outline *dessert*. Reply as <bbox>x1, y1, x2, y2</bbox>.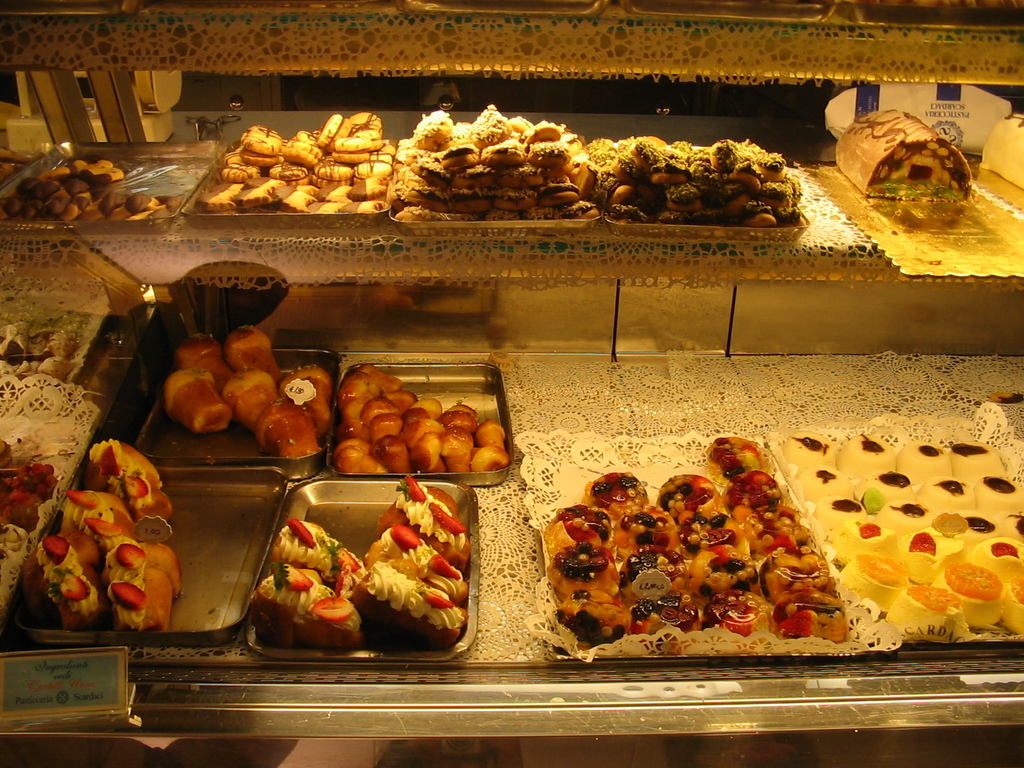
<bbox>420, 433, 441, 468</bbox>.
